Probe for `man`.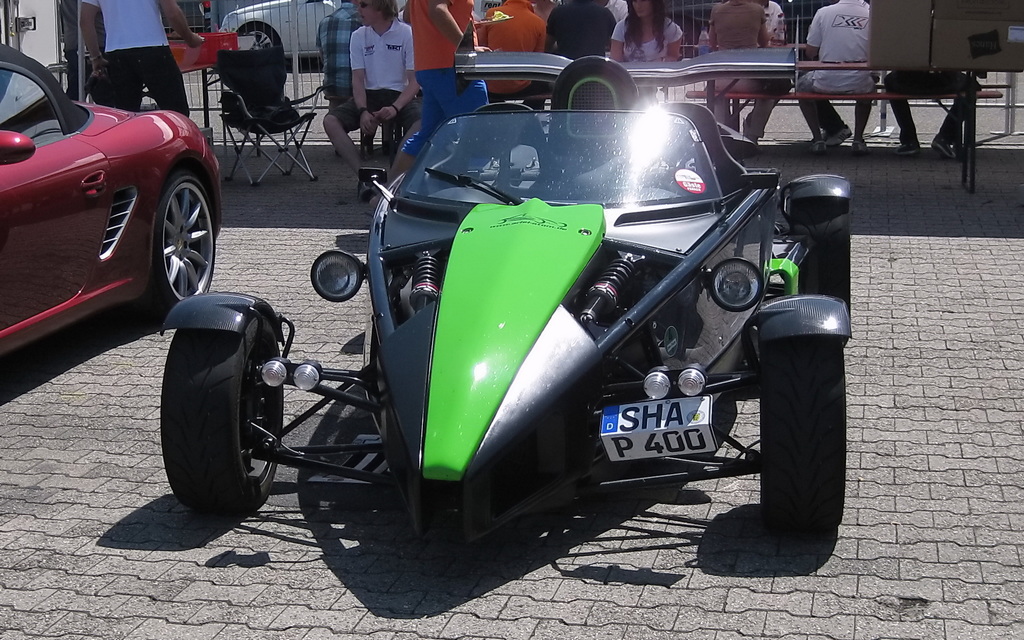
Probe result: select_region(878, 72, 979, 161).
